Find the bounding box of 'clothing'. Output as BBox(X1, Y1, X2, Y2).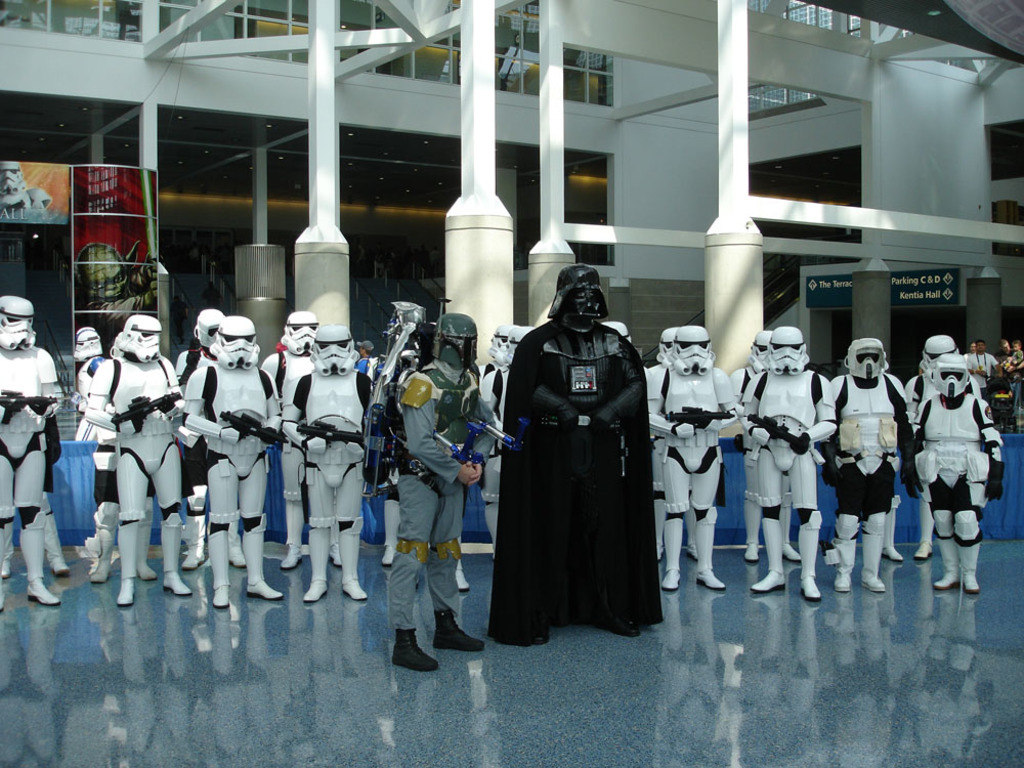
BBox(993, 347, 1023, 415).
